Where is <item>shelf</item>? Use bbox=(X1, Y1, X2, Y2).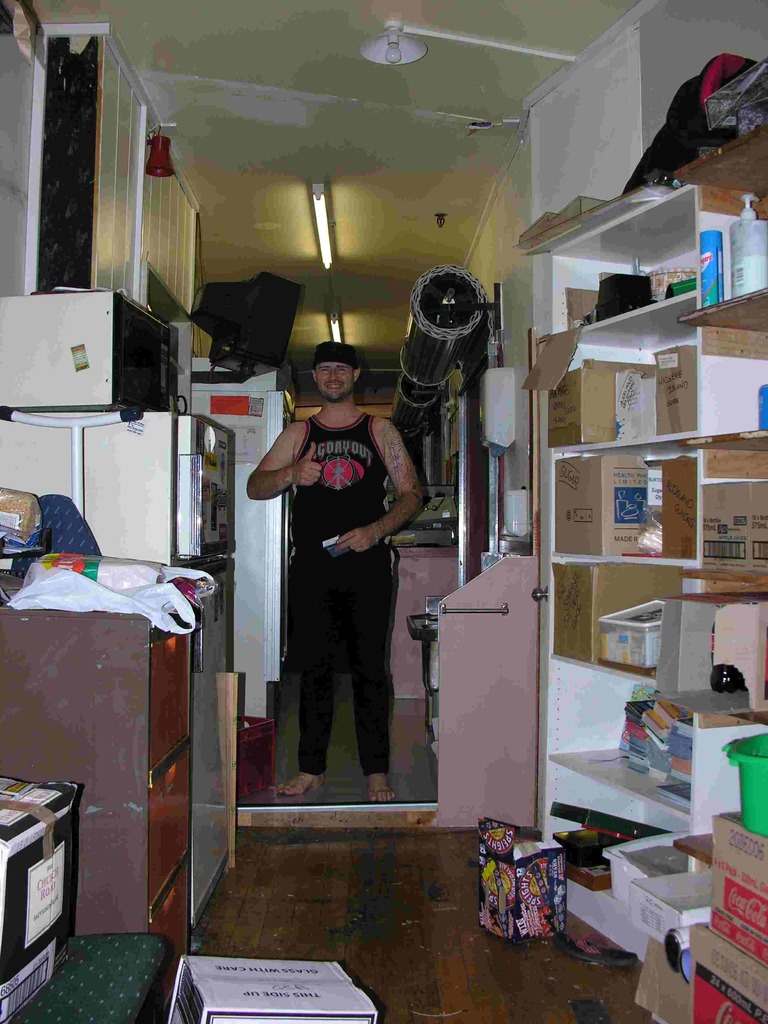
bbox=(0, 612, 205, 980).
